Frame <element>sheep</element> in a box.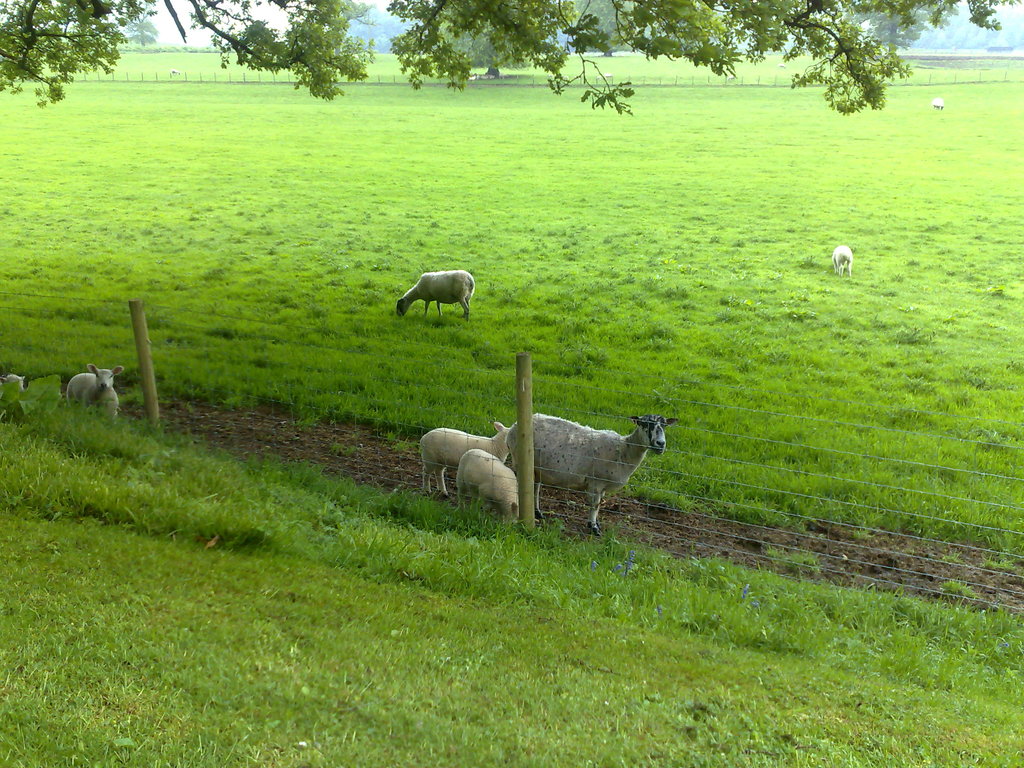
[x1=454, y1=447, x2=522, y2=531].
